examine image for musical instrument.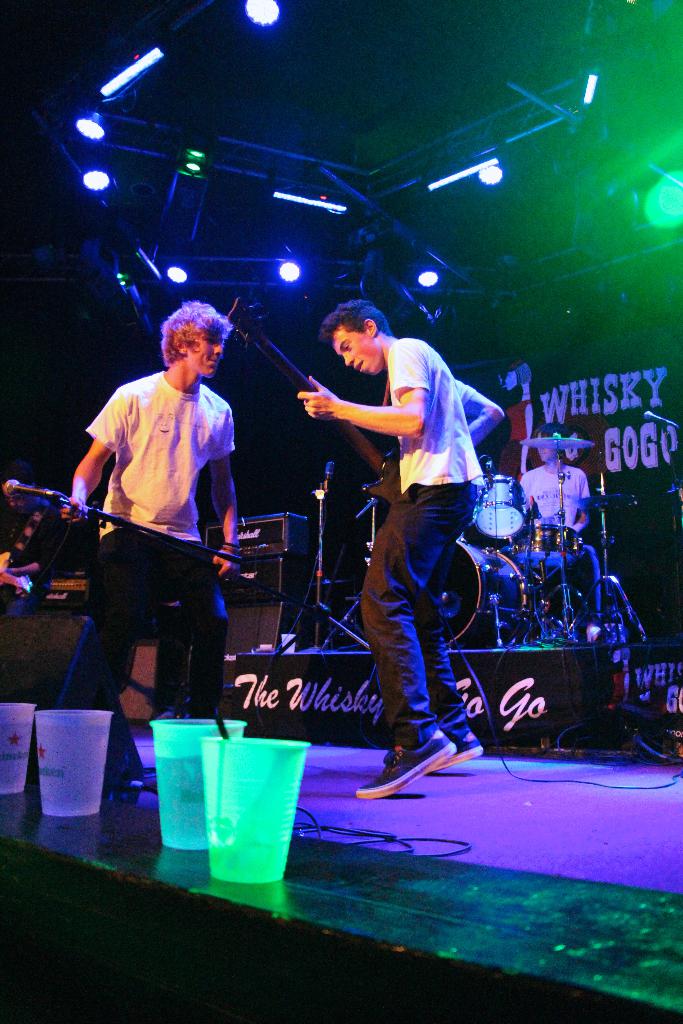
Examination result: (468, 467, 536, 538).
